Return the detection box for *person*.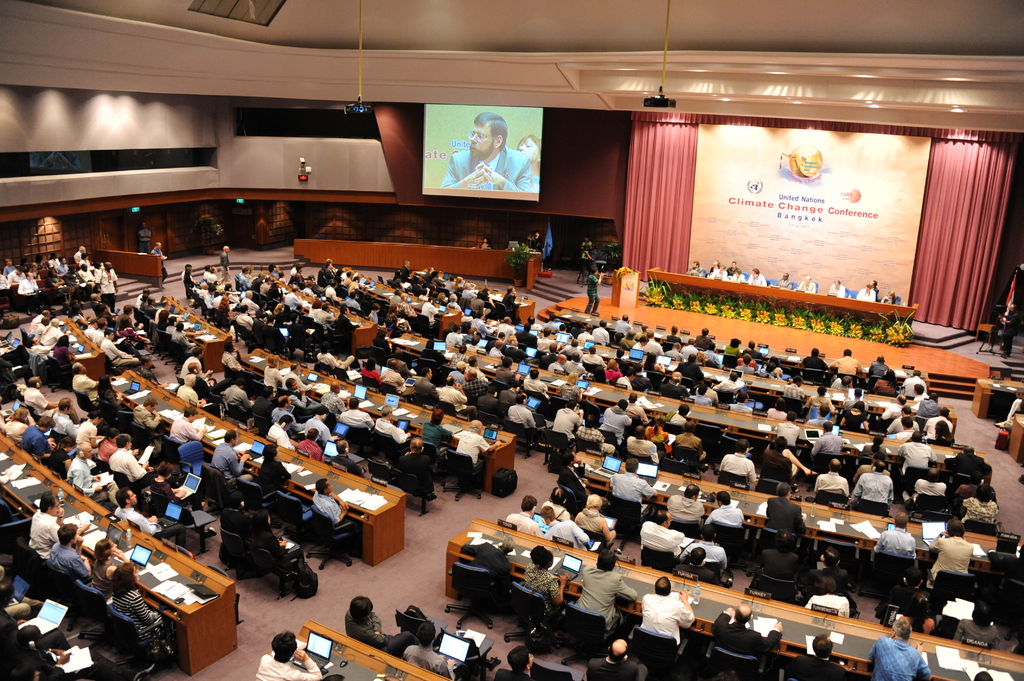
crop(392, 272, 403, 294).
